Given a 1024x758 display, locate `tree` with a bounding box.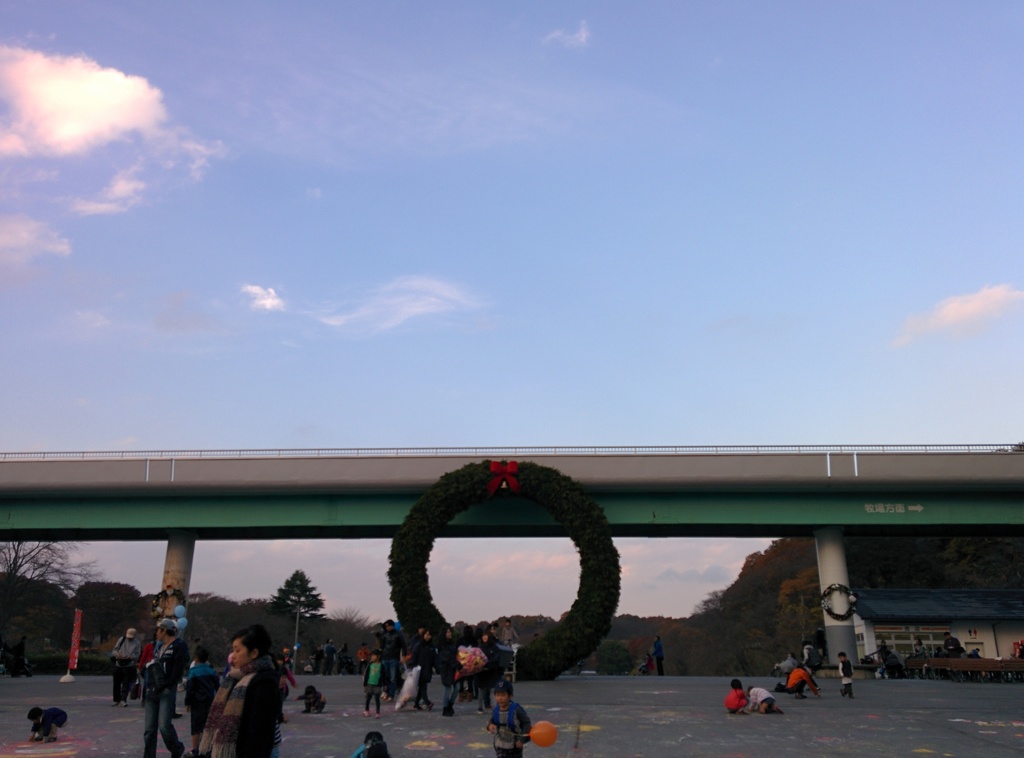
Located: l=0, t=576, r=75, b=620.
